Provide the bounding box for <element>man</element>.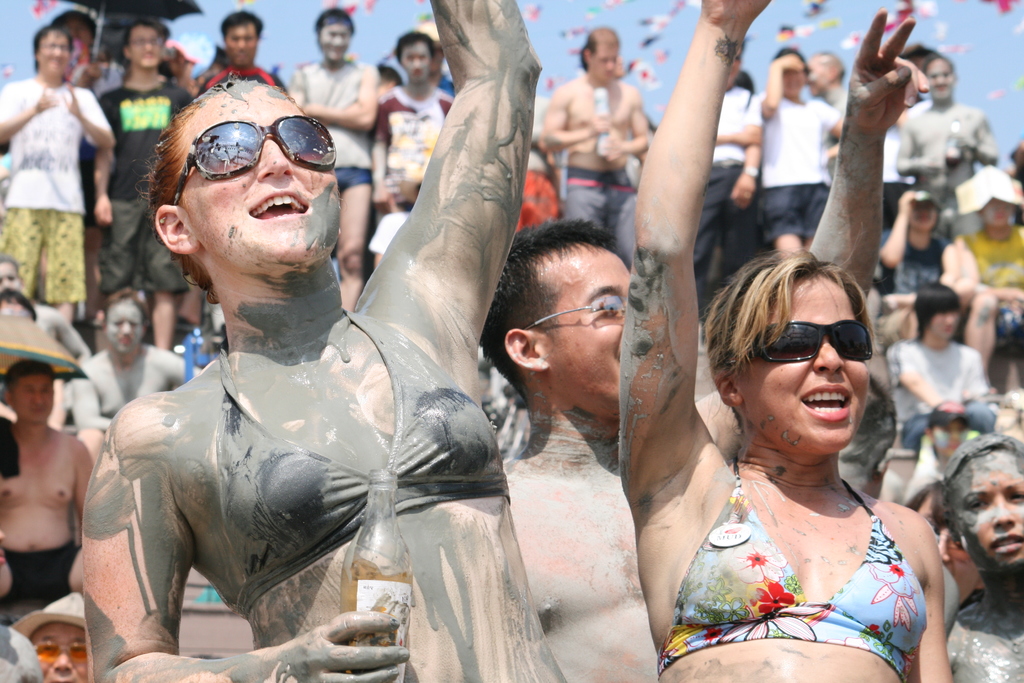
x1=0, y1=357, x2=92, y2=626.
